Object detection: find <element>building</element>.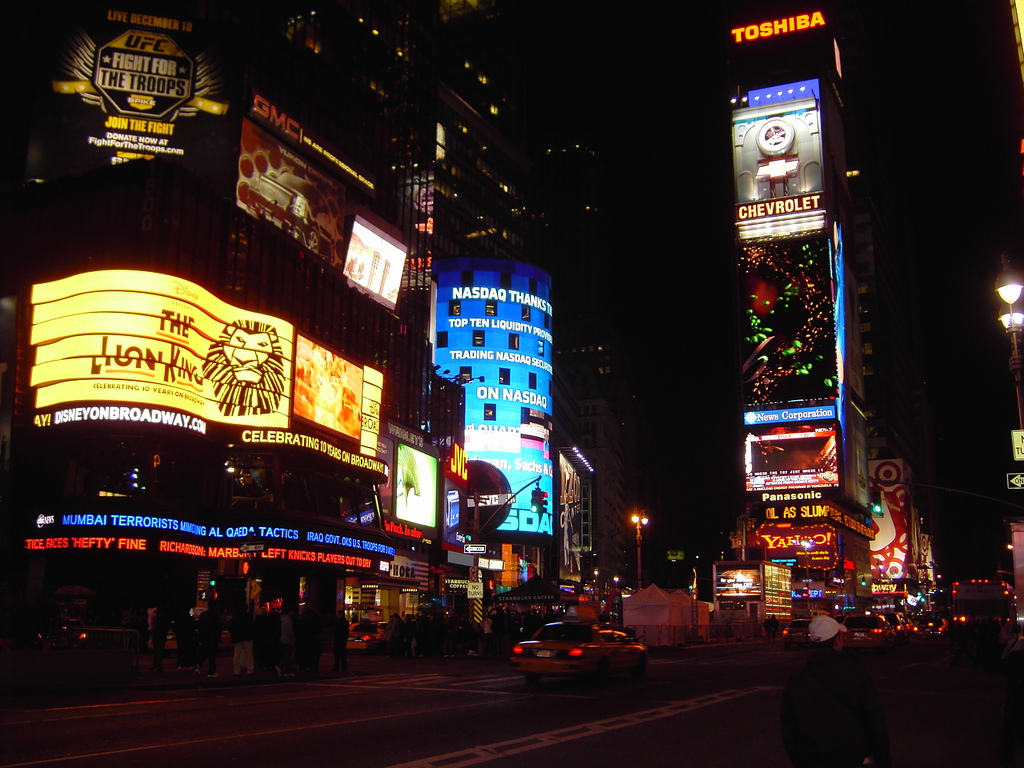
BBox(742, 4, 884, 620).
